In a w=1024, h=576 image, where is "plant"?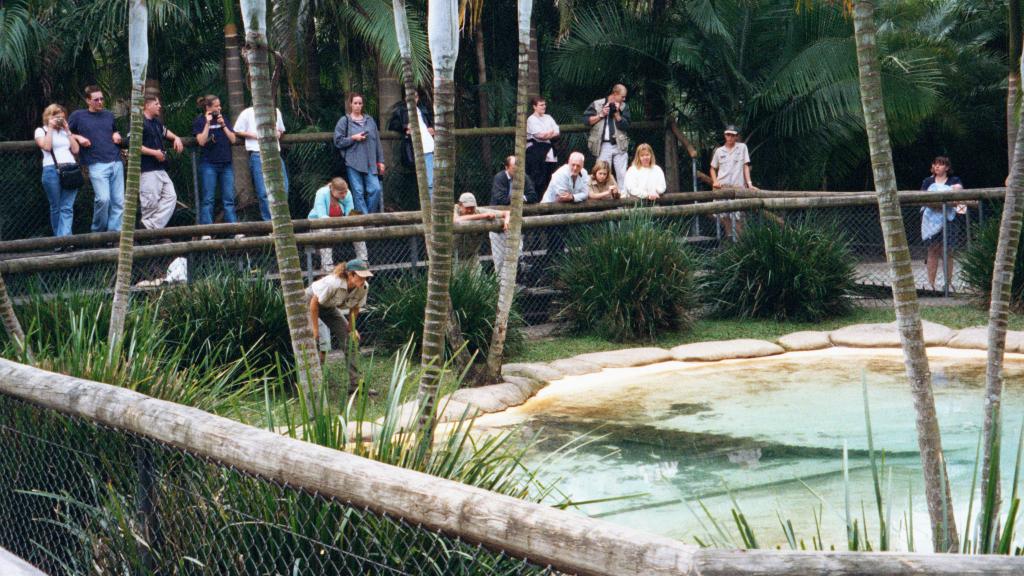
x1=161 y1=233 x2=297 y2=401.
